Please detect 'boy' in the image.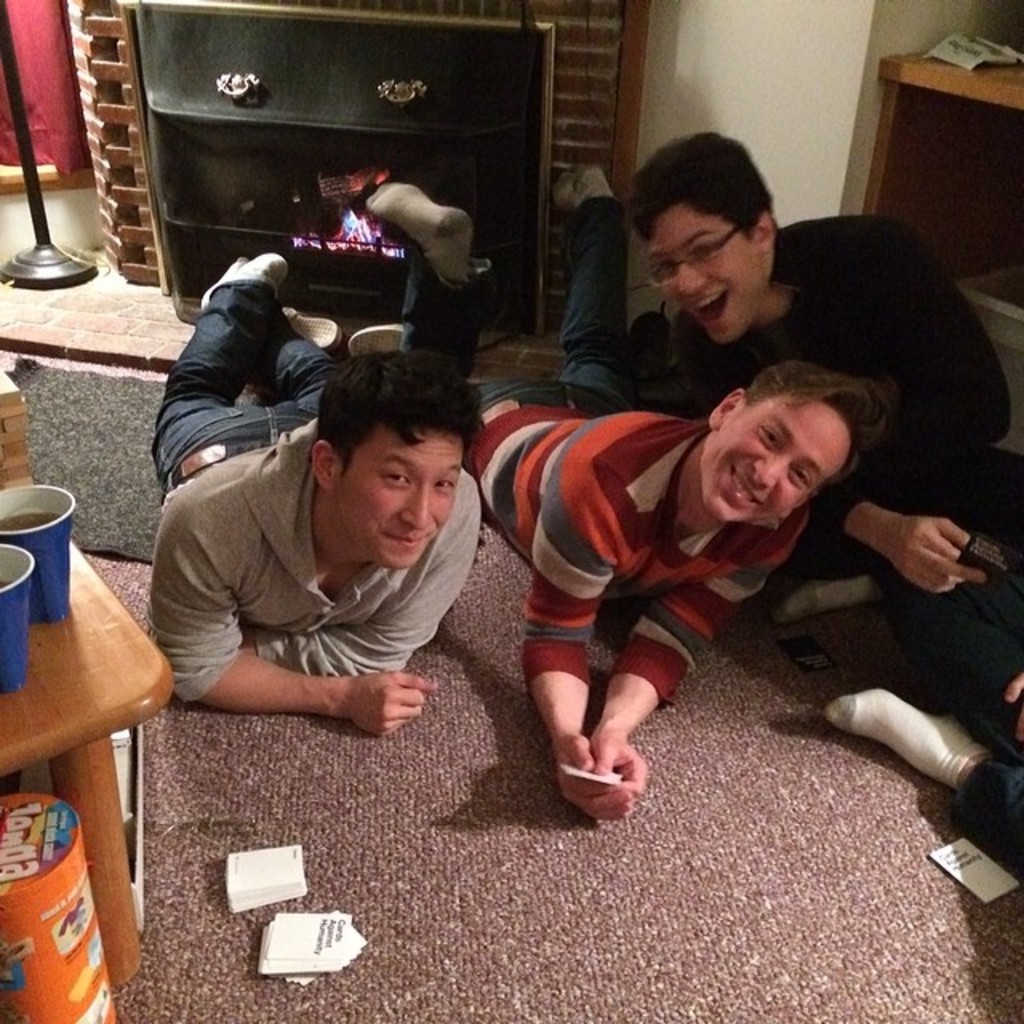
<box>610,141,1022,637</box>.
